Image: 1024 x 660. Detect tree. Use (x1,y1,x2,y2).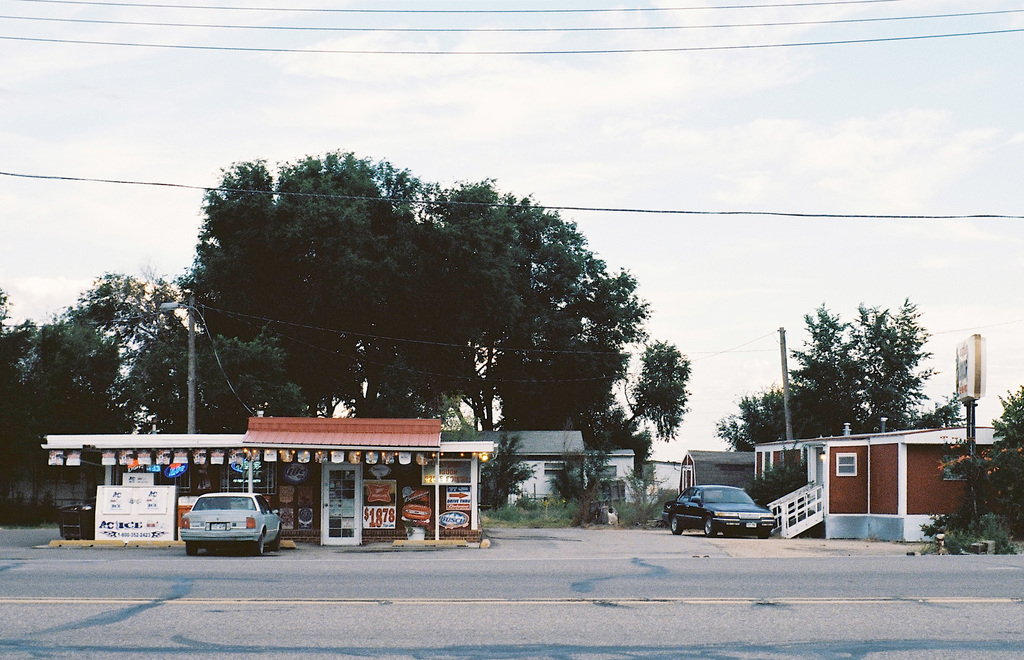
(982,380,1023,545).
